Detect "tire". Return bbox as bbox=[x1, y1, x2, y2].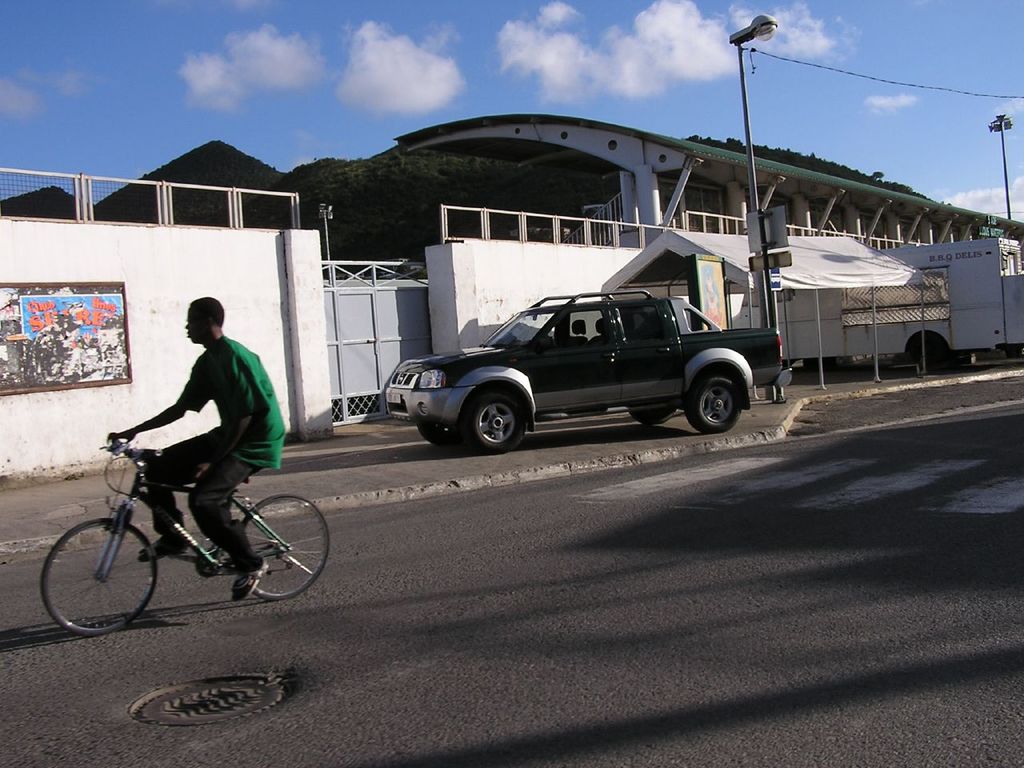
bbox=[416, 422, 458, 446].
